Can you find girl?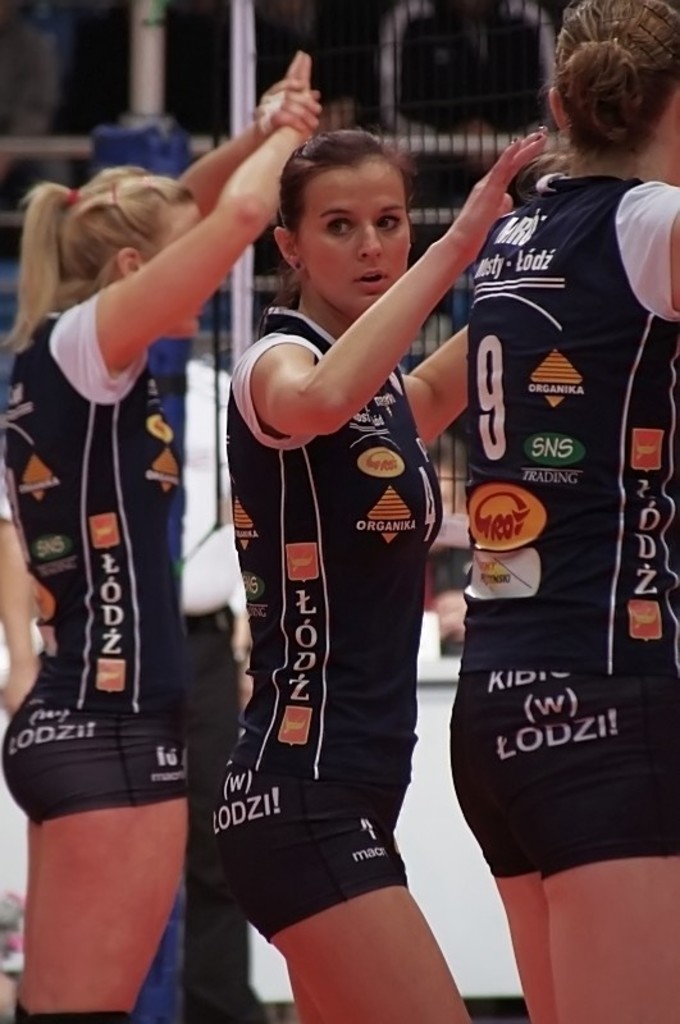
Yes, bounding box: bbox=[209, 131, 547, 1023].
